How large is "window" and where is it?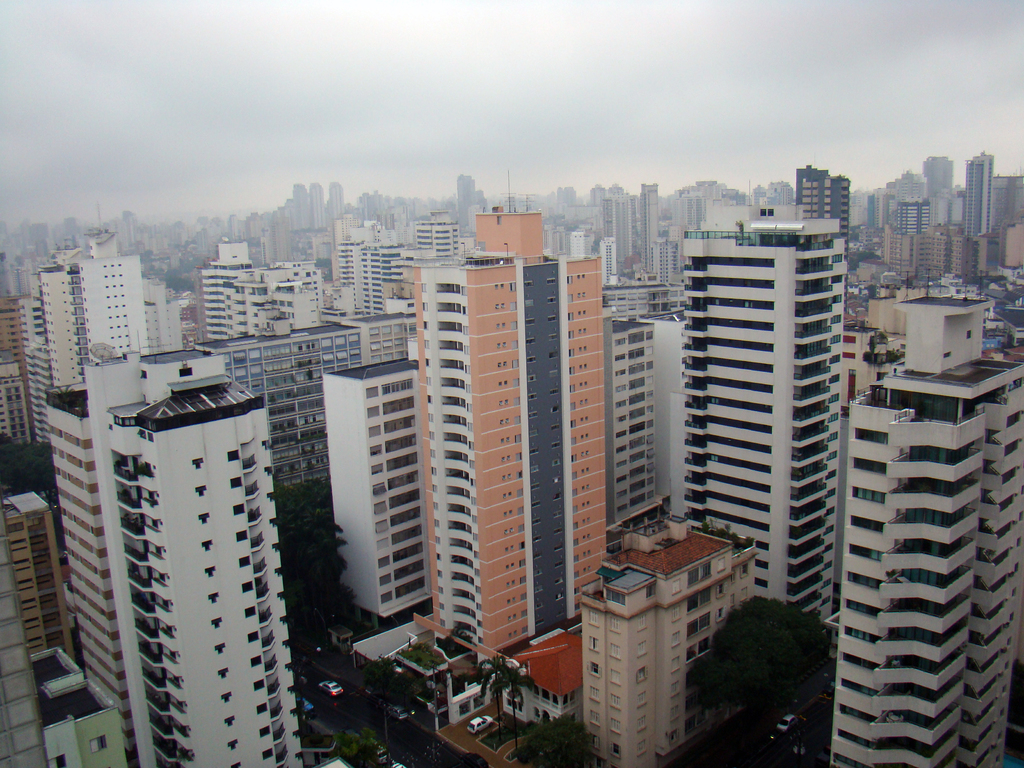
Bounding box: <box>672,655,680,669</box>.
